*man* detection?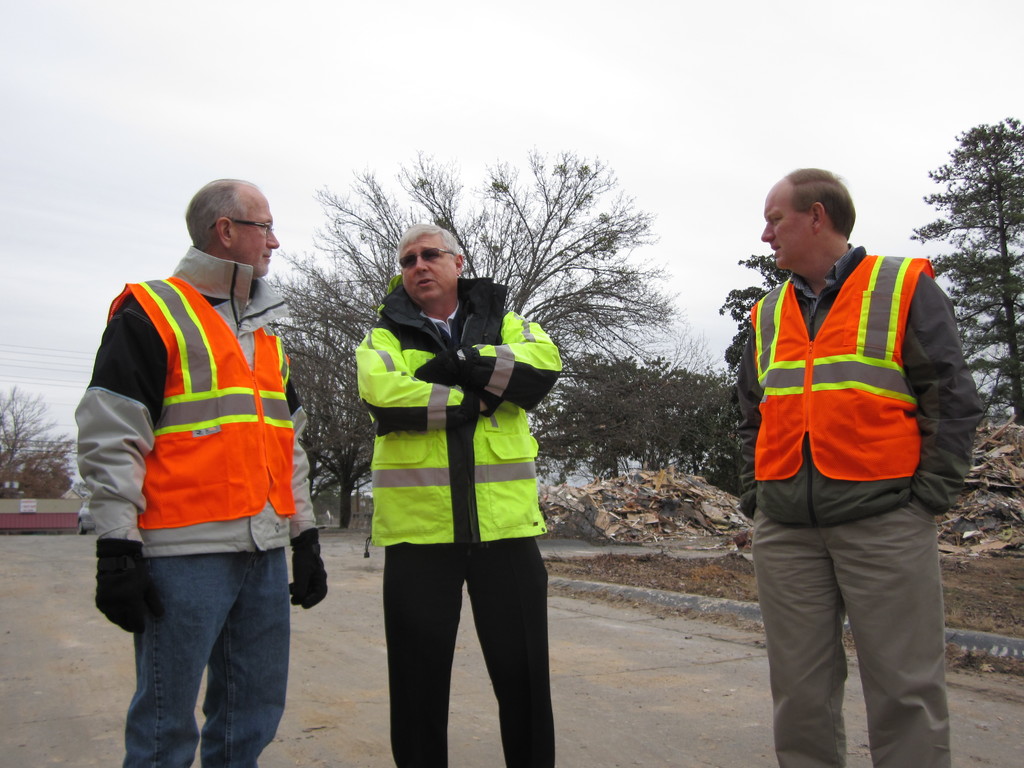
locate(352, 218, 563, 767)
